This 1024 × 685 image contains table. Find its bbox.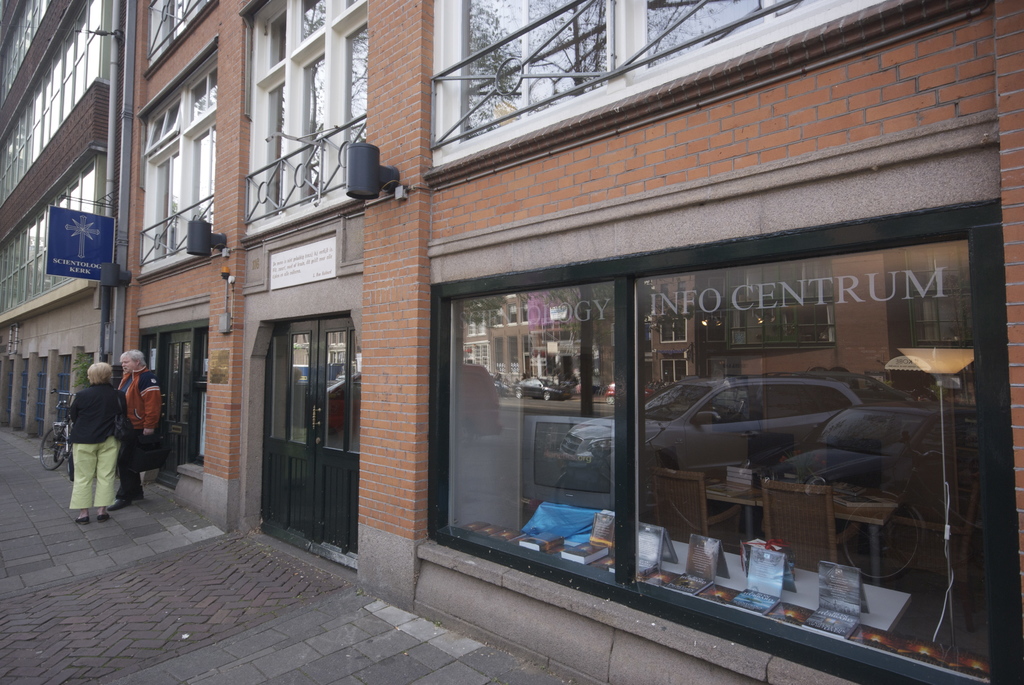
(703,468,902,588).
